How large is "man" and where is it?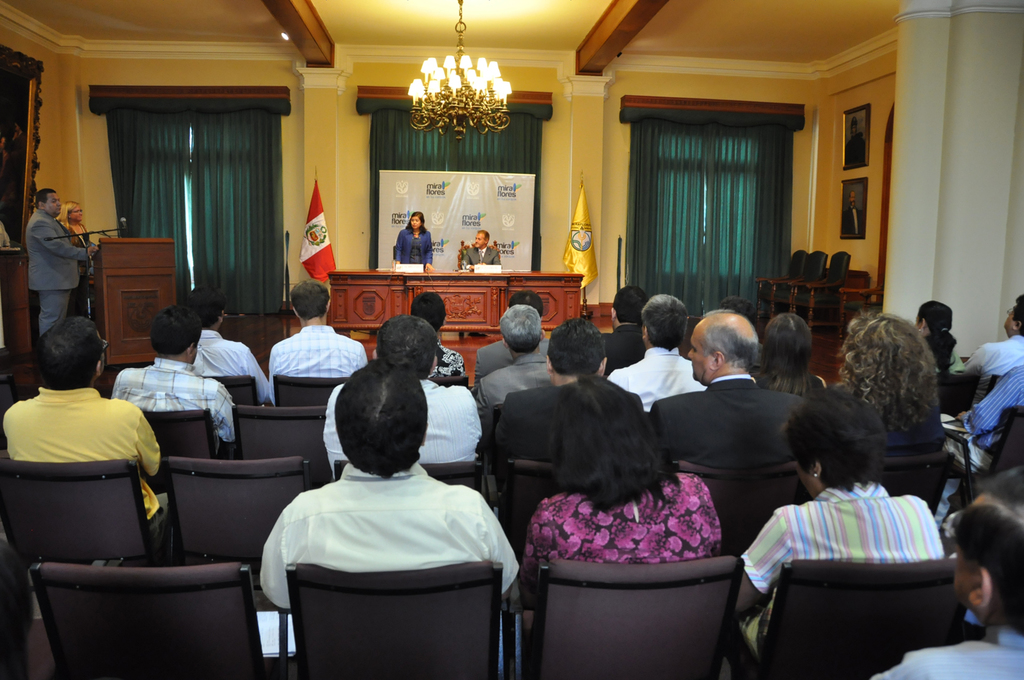
Bounding box: [x1=27, y1=188, x2=100, y2=338].
